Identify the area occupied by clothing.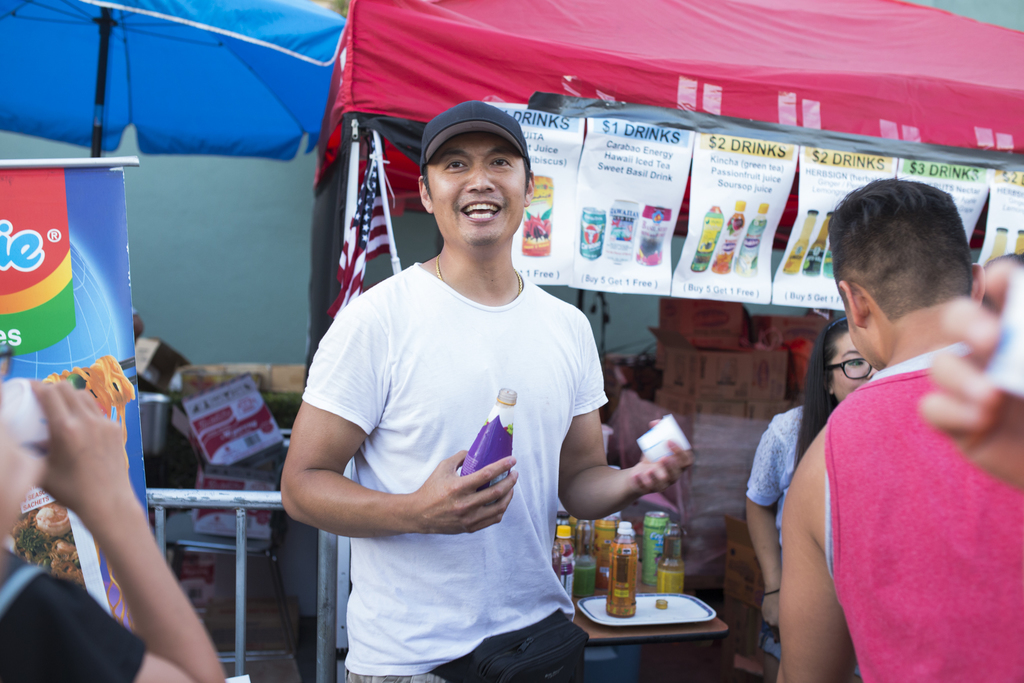
Area: select_region(0, 548, 147, 682).
